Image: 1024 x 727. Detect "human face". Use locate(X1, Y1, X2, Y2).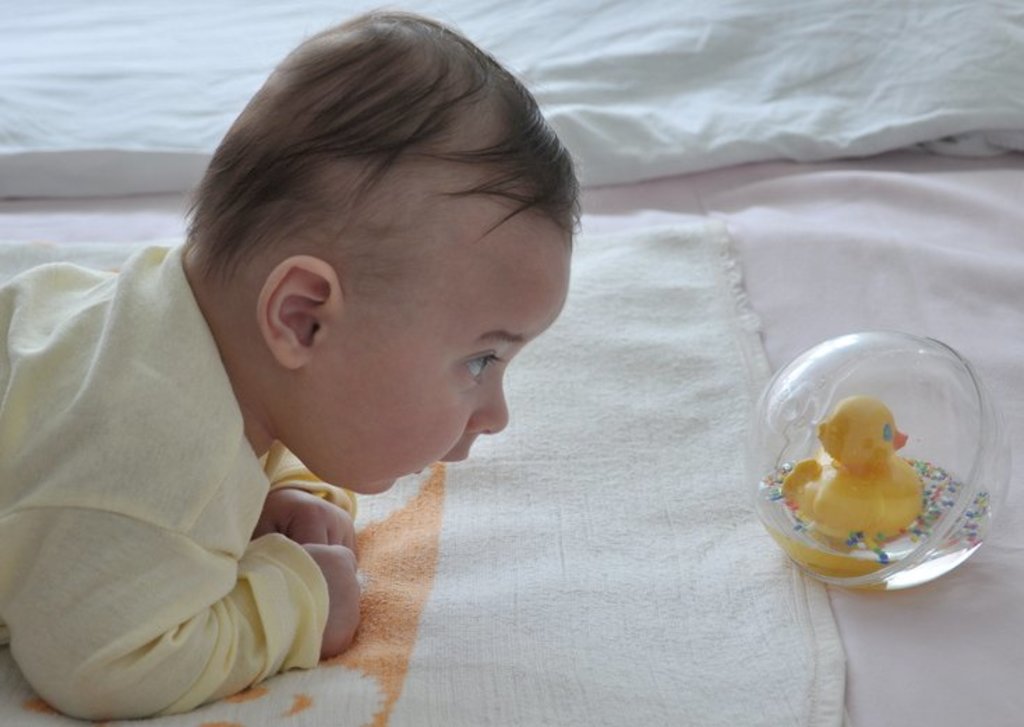
locate(280, 222, 573, 497).
